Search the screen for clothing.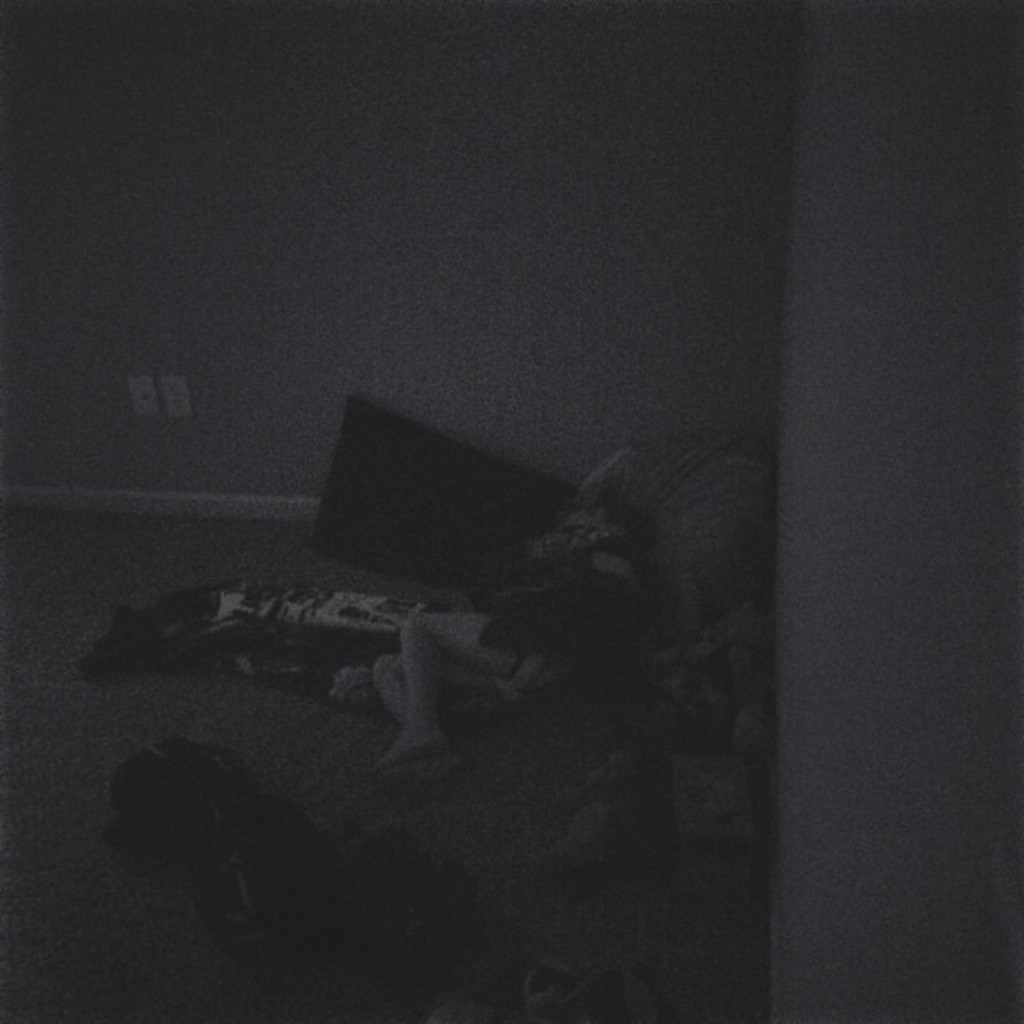
Found at bbox=(448, 501, 659, 694).
